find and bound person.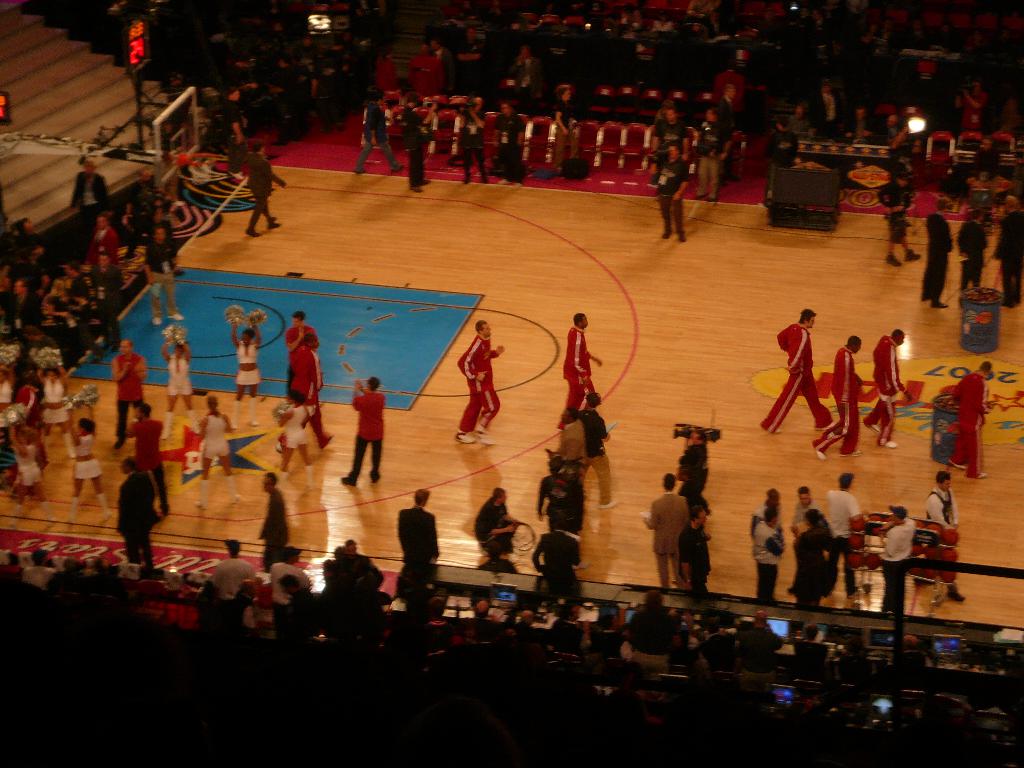
Bound: box(652, 104, 685, 143).
